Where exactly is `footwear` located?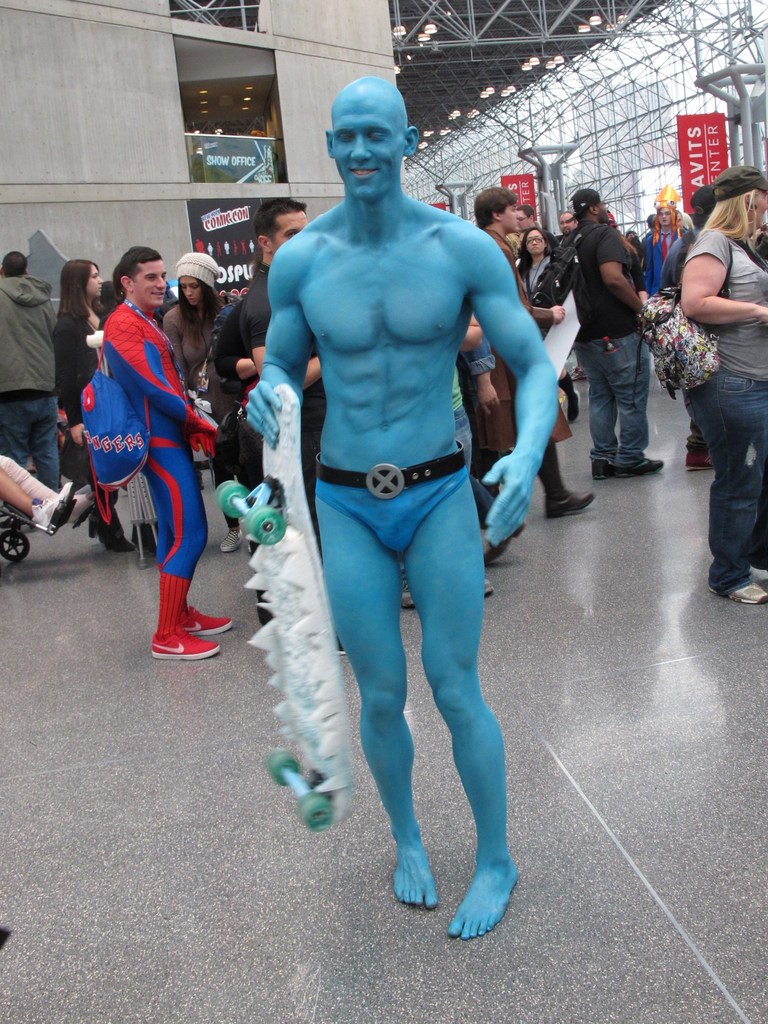
Its bounding box is x1=748 y1=566 x2=767 y2=586.
